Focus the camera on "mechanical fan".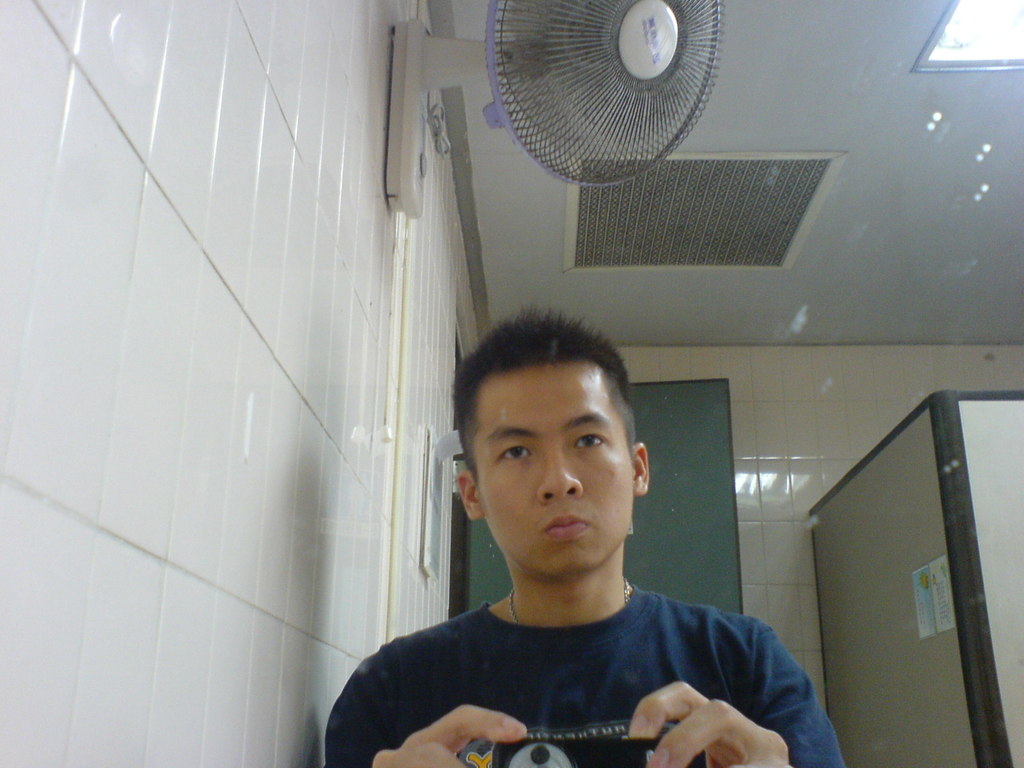
Focus region: [x1=389, y1=1, x2=726, y2=220].
